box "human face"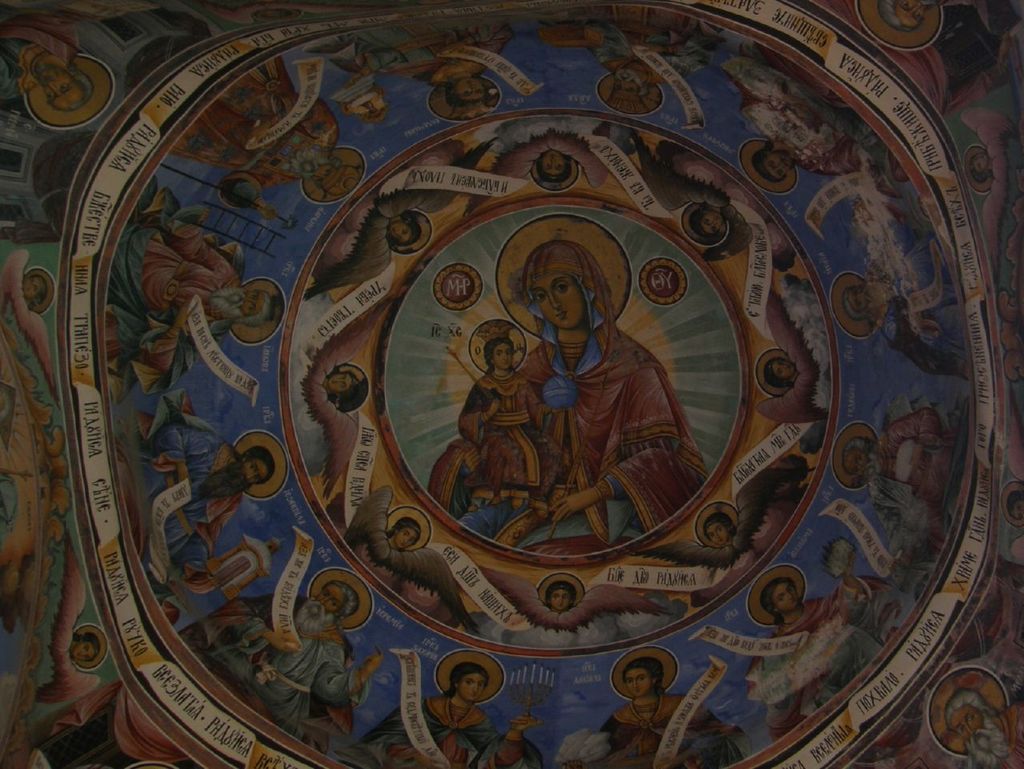
pyautogui.locateOnScreen(550, 589, 570, 610)
